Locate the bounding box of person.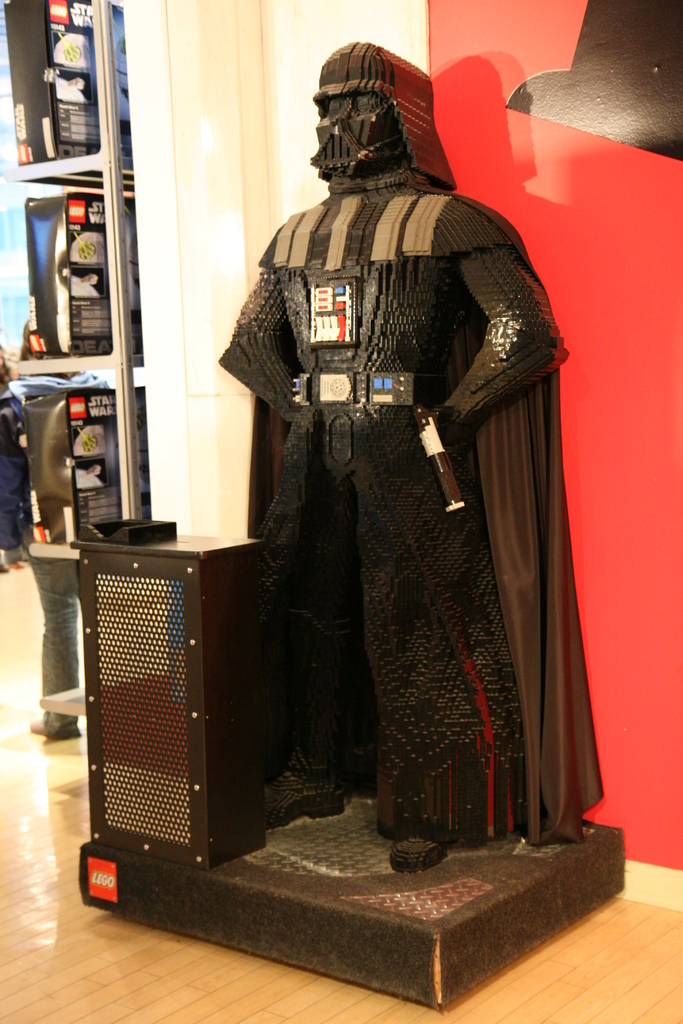
Bounding box: <bbox>0, 344, 33, 574</bbox>.
